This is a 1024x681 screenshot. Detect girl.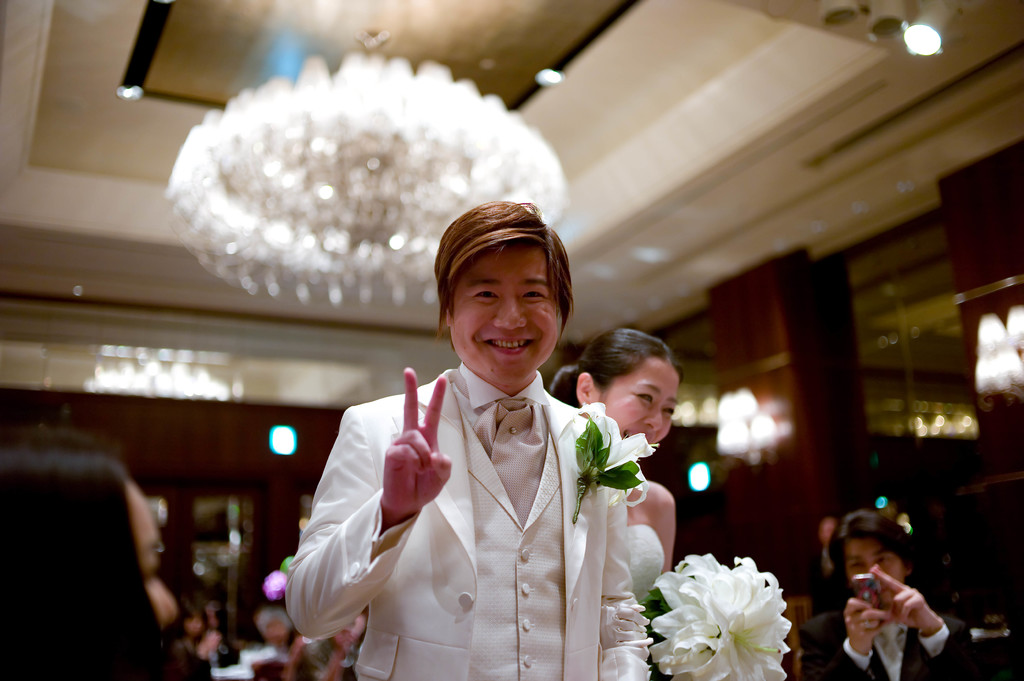
x1=548, y1=326, x2=684, y2=605.
